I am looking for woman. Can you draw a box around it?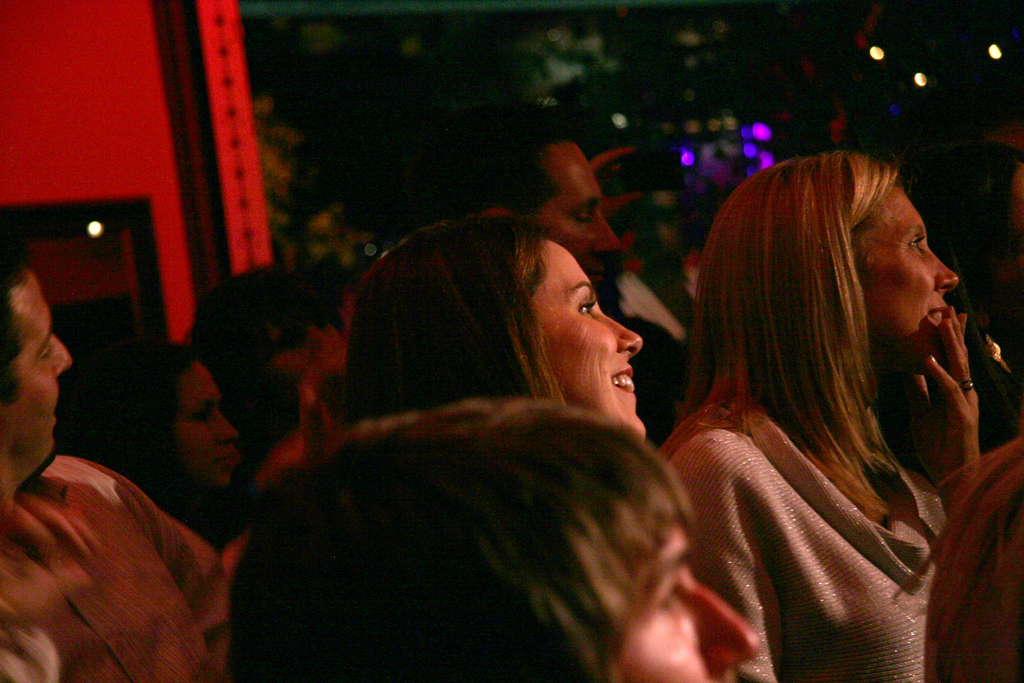
Sure, the bounding box is 629 126 1005 670.
